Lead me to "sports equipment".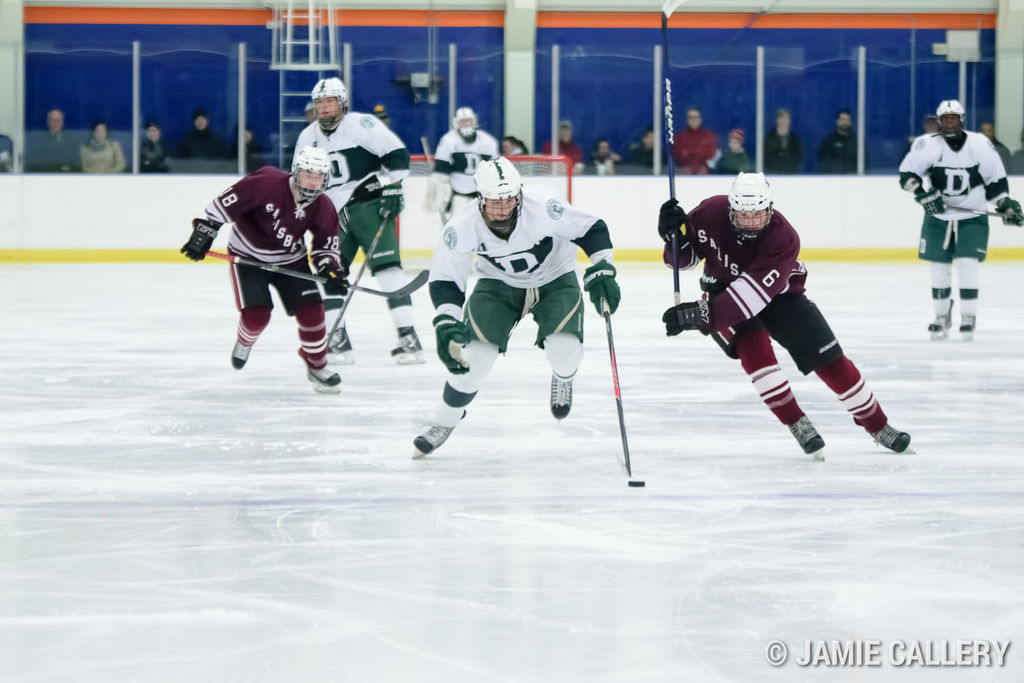
Lead to BBox(624, 472, 650, 485).
